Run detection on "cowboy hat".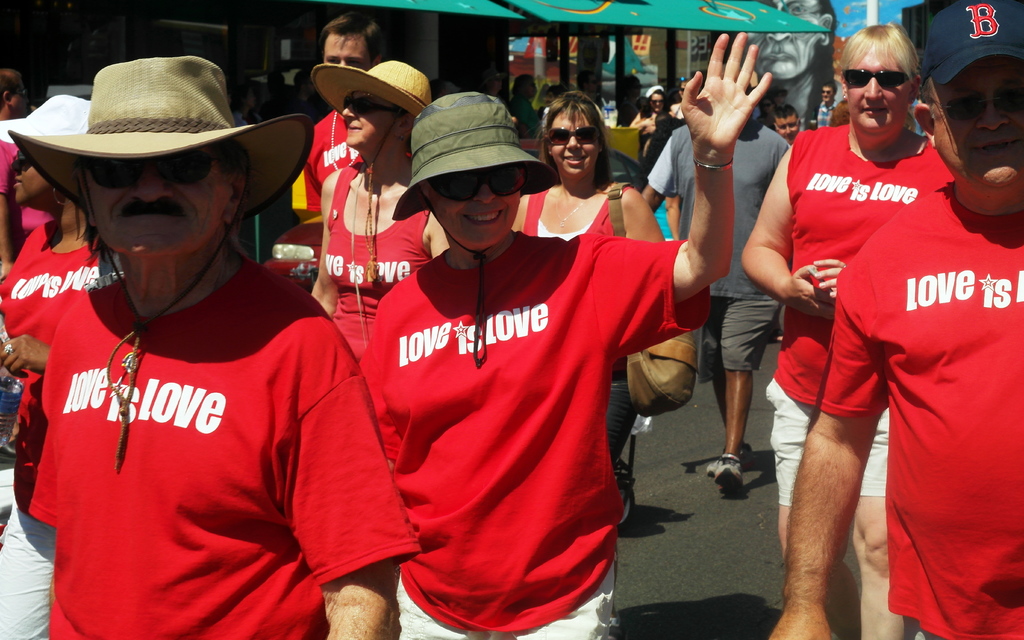
Result: BBox(393, 93, 558, 367).
